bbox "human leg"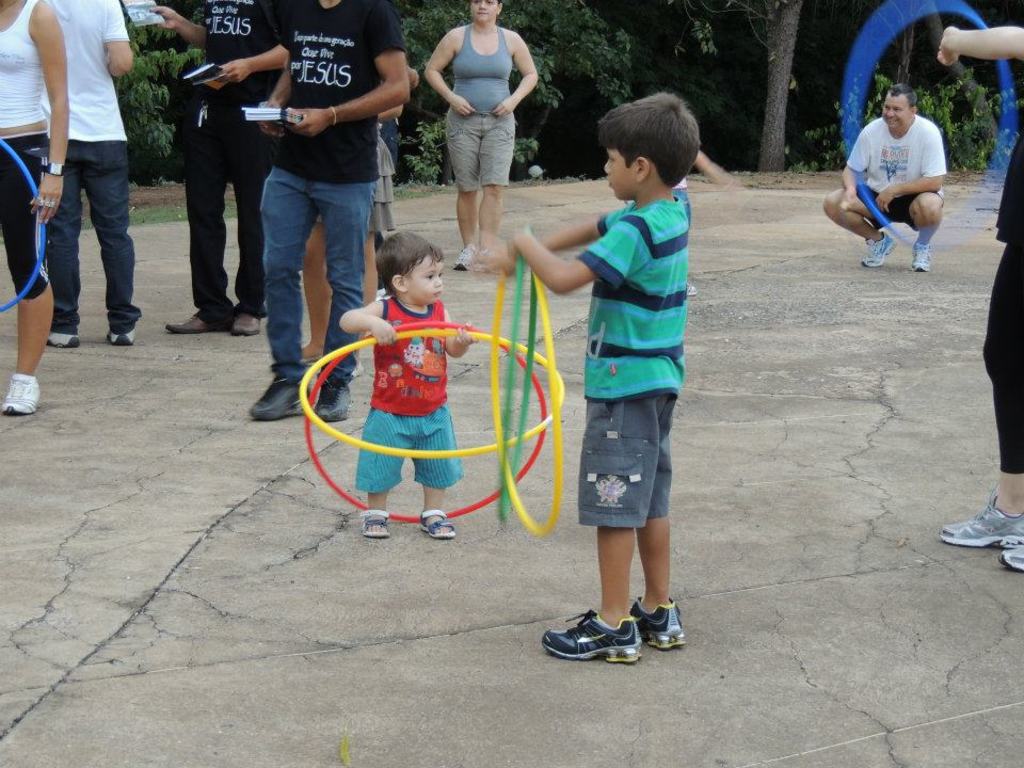
<box>446,112,481,269</box>
